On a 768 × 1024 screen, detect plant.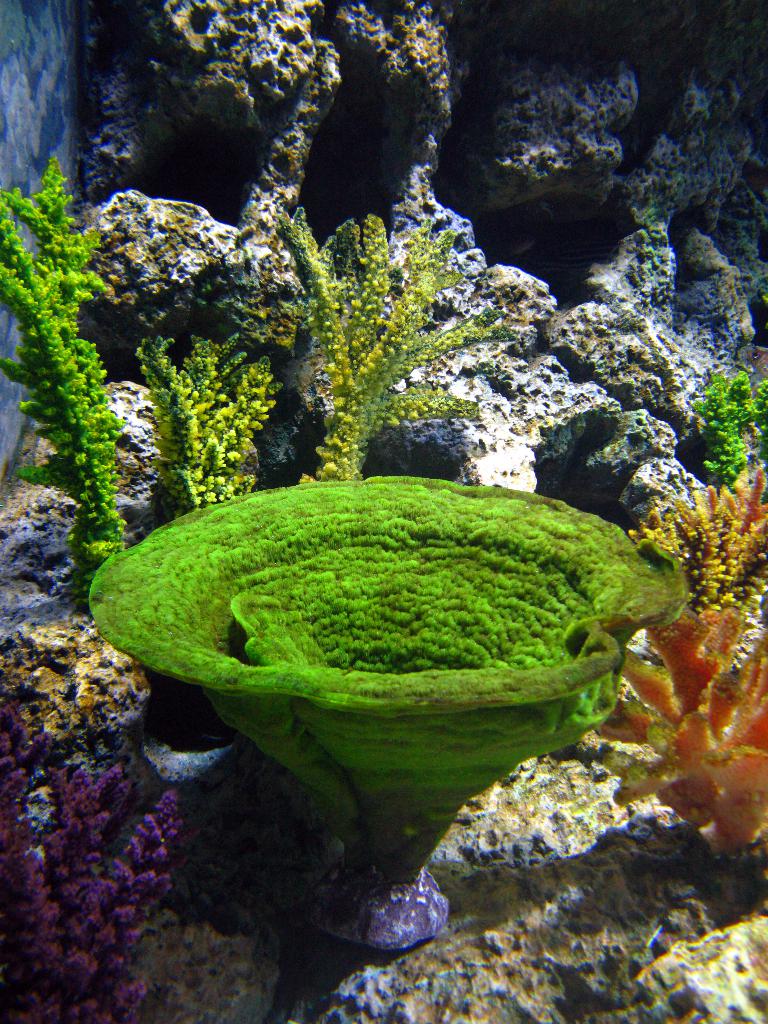
l=687, t=376, r=767, b=493.
